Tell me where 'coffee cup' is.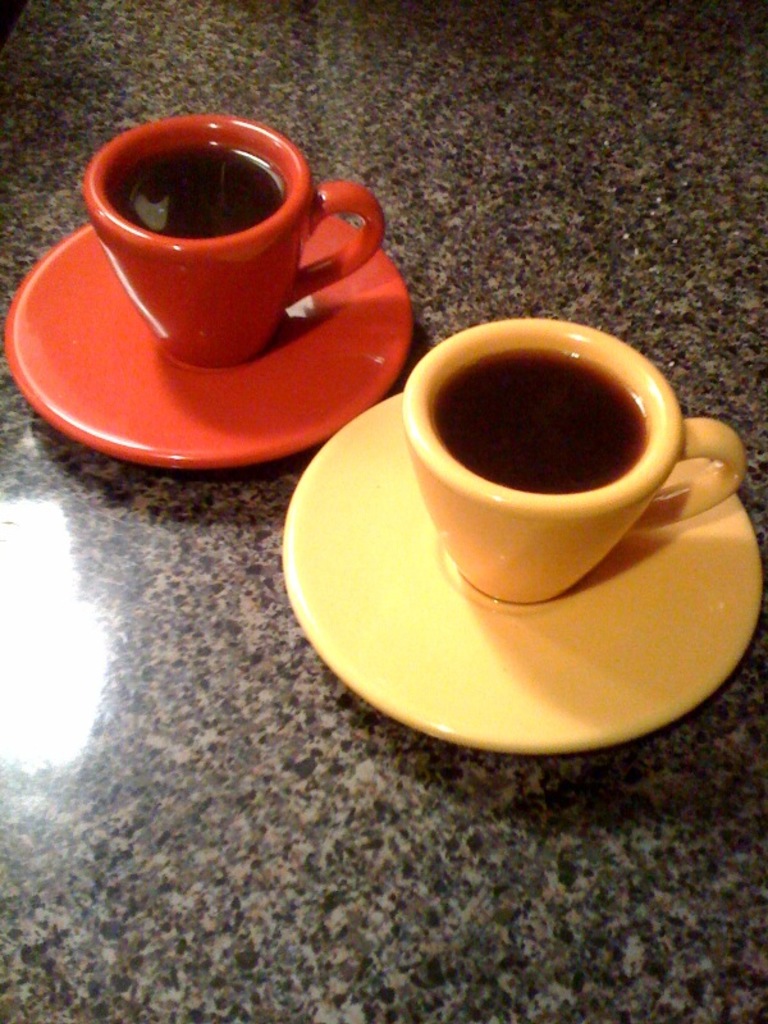
'coffee cup' is at (x1=403, y1=317, x2=745, y2=604).
